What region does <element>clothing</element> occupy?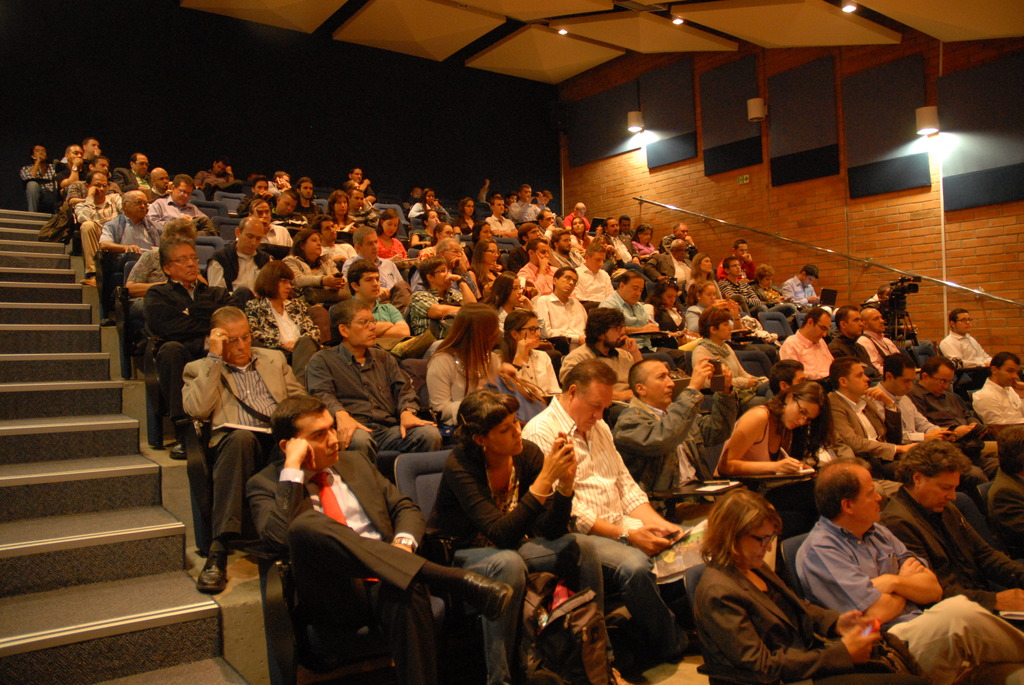
603/301/654/343.
